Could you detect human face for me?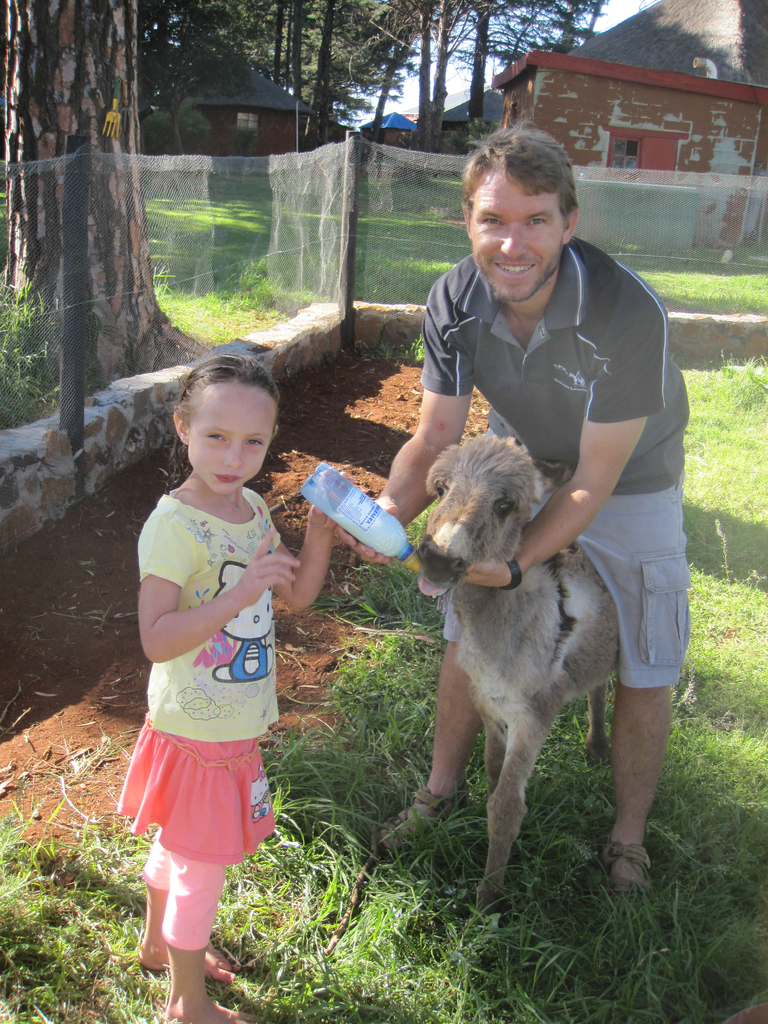
Detection result: locate(188, 385, 276, 495).
